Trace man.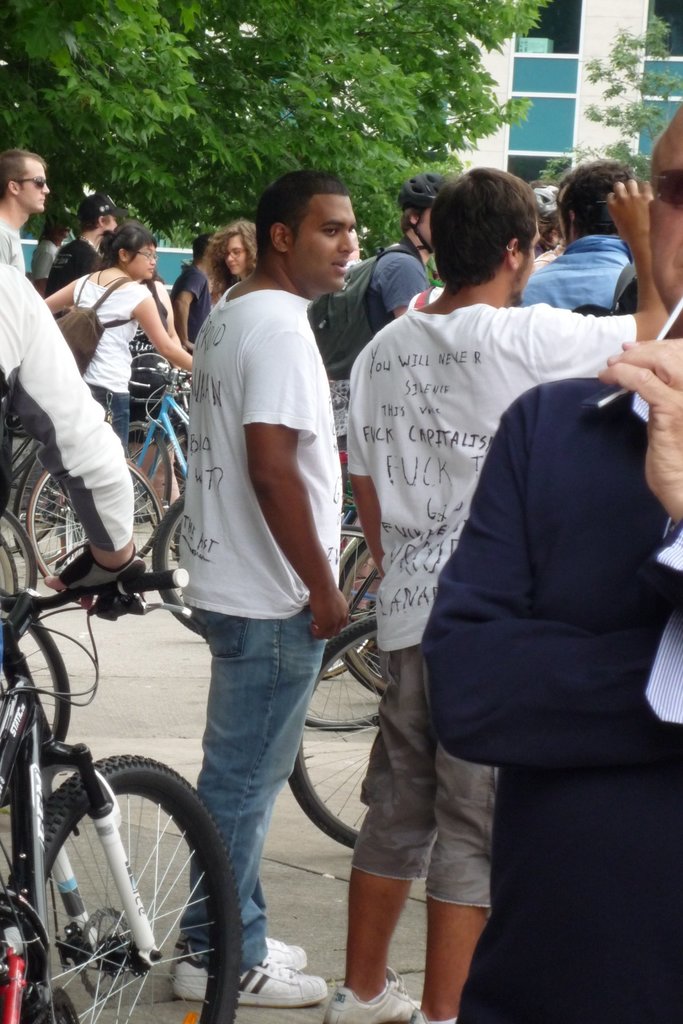
Traced to [40,190,122,316].
